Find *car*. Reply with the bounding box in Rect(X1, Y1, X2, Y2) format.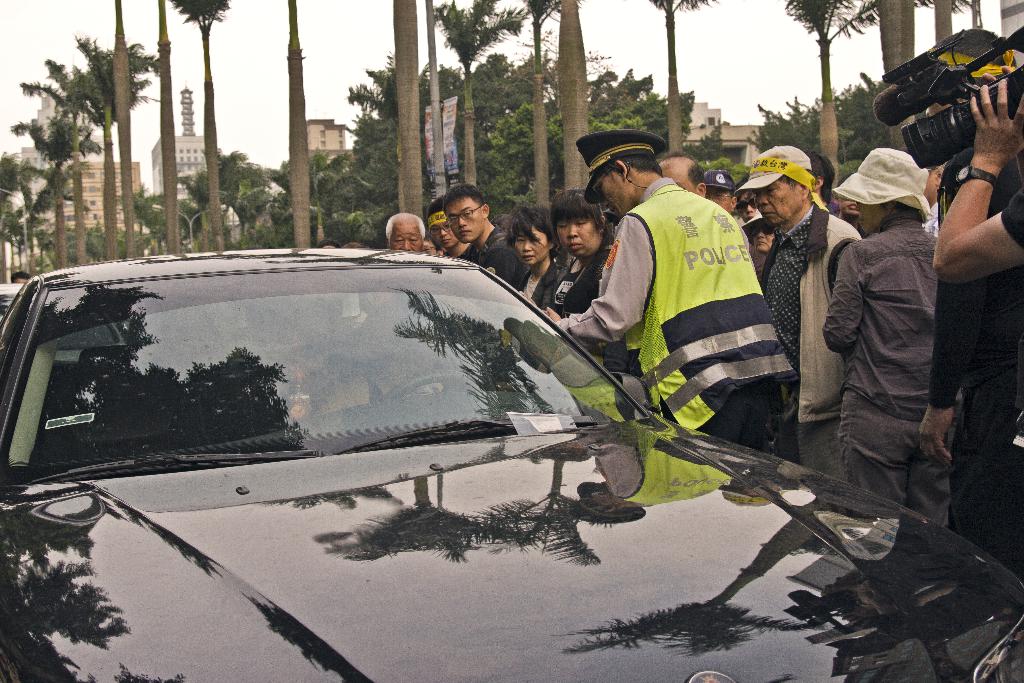
Rect(92, 174, 951, 620).
